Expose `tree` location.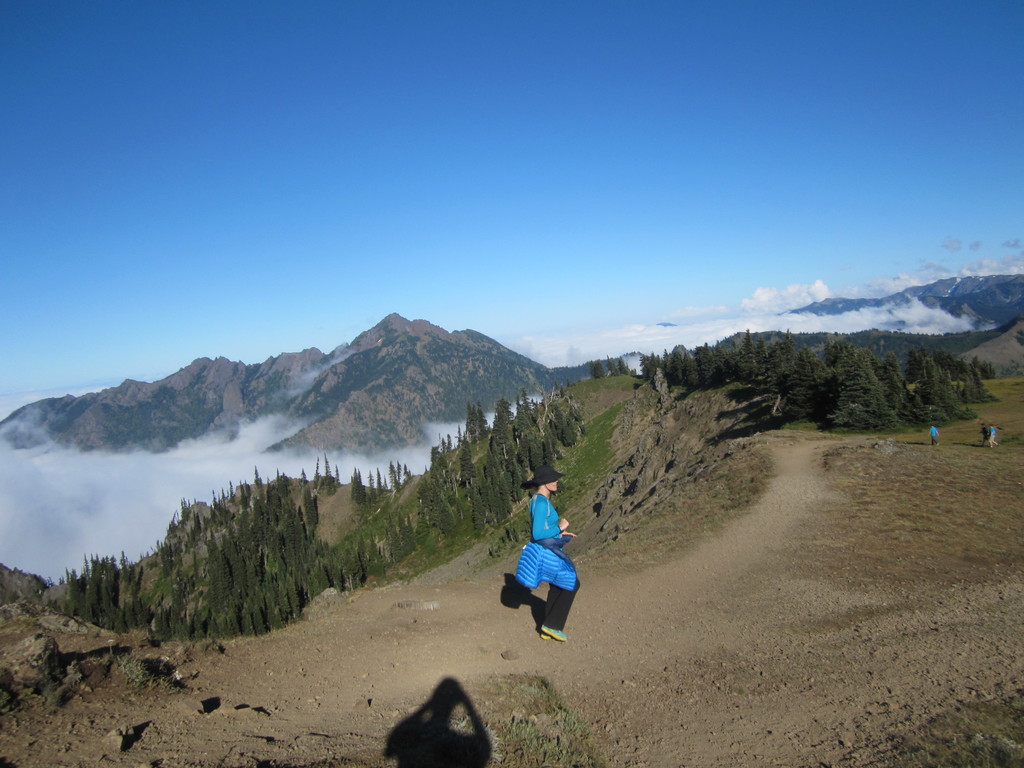
Exposed at 166:521:177:548.
